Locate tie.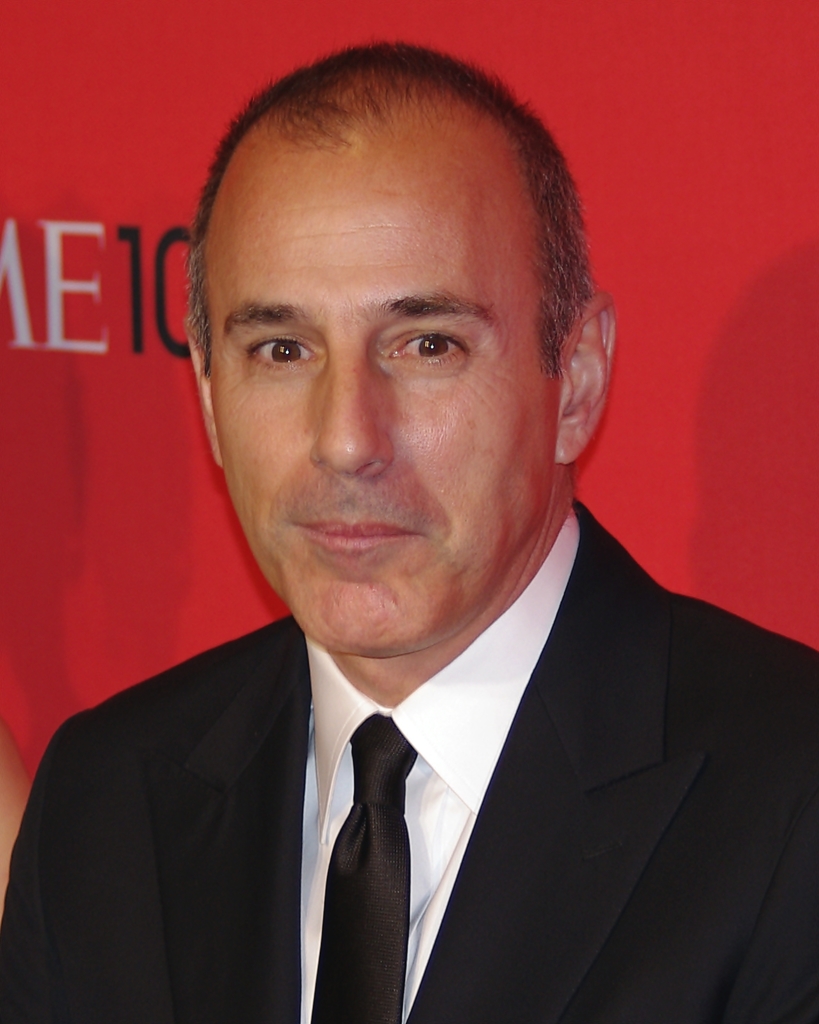
Bounding box: [311,717,420,1023].
